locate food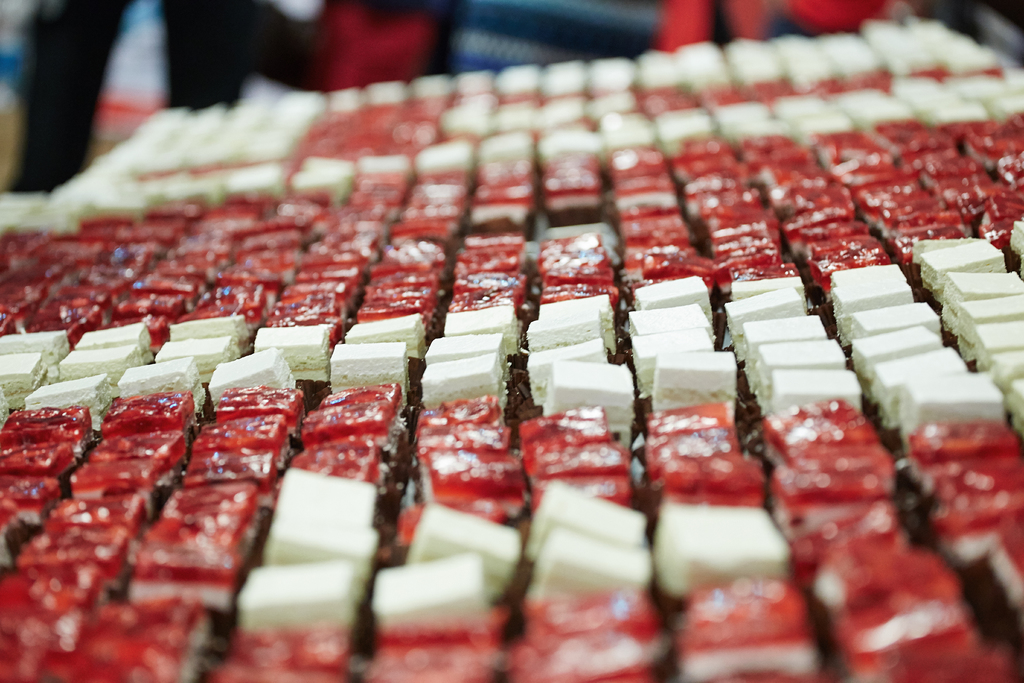
box(650, 502, 790, 599)
